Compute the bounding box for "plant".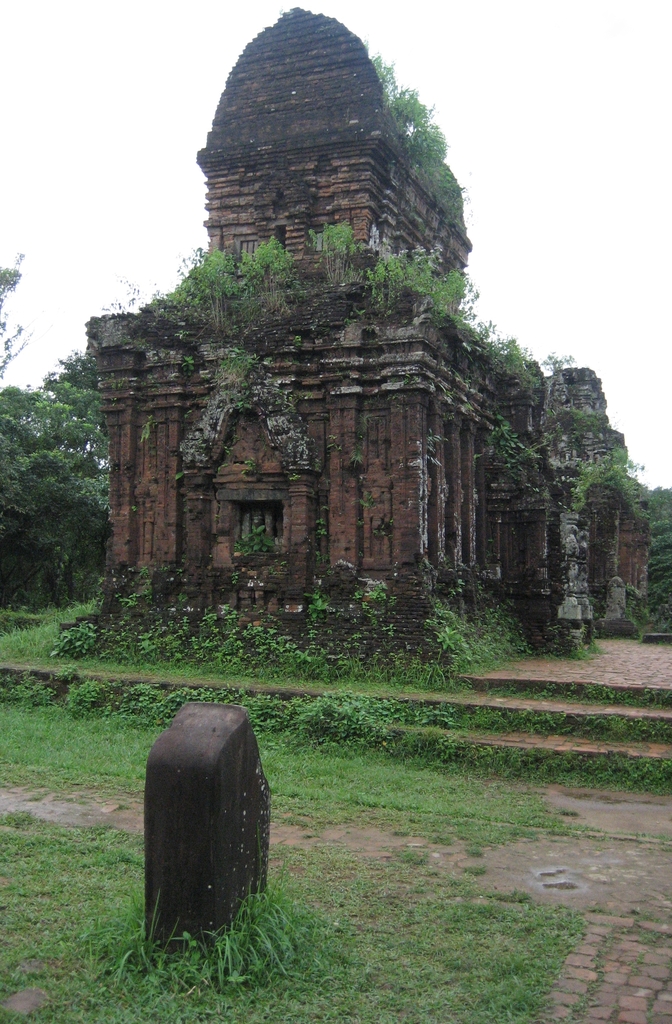
bbox(253, 693, 288, 739).
